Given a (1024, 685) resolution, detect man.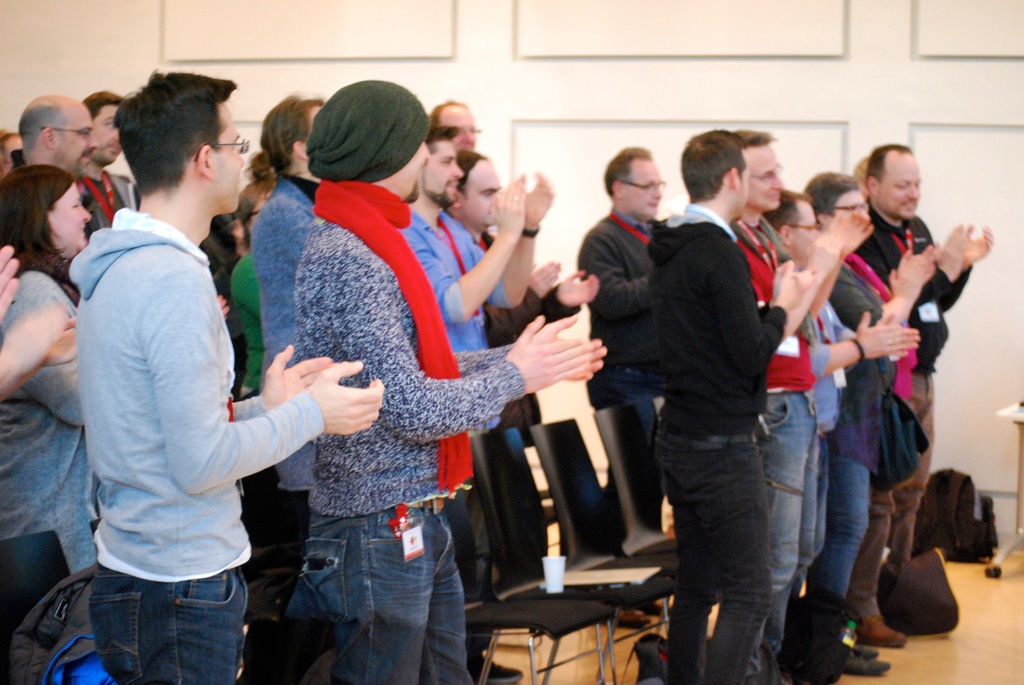
[70,69,381,684].
